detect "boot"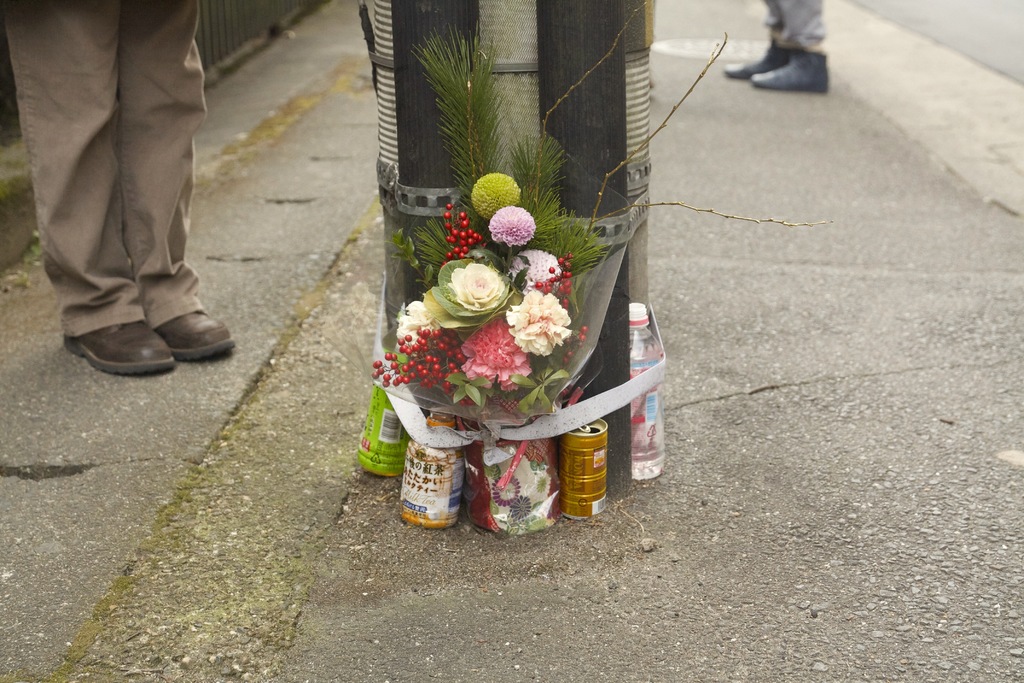
bbox=[750, 49, 833, 93]
